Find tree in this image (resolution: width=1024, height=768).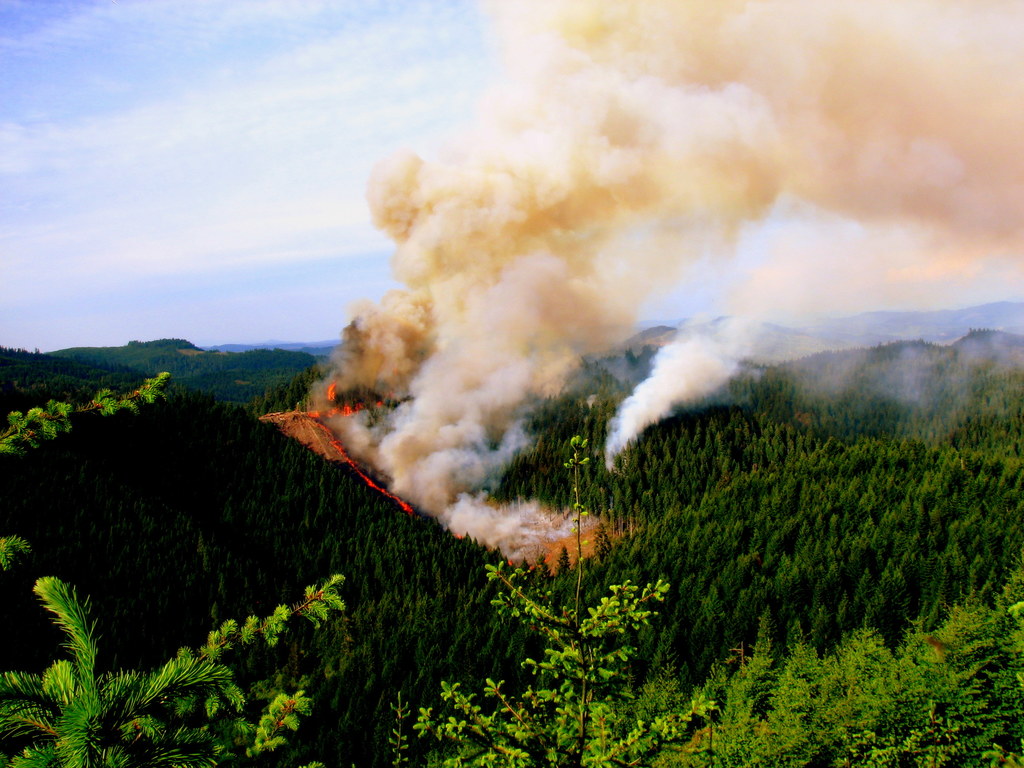
[x1=0, y1=371, x2=371, y2=767].
